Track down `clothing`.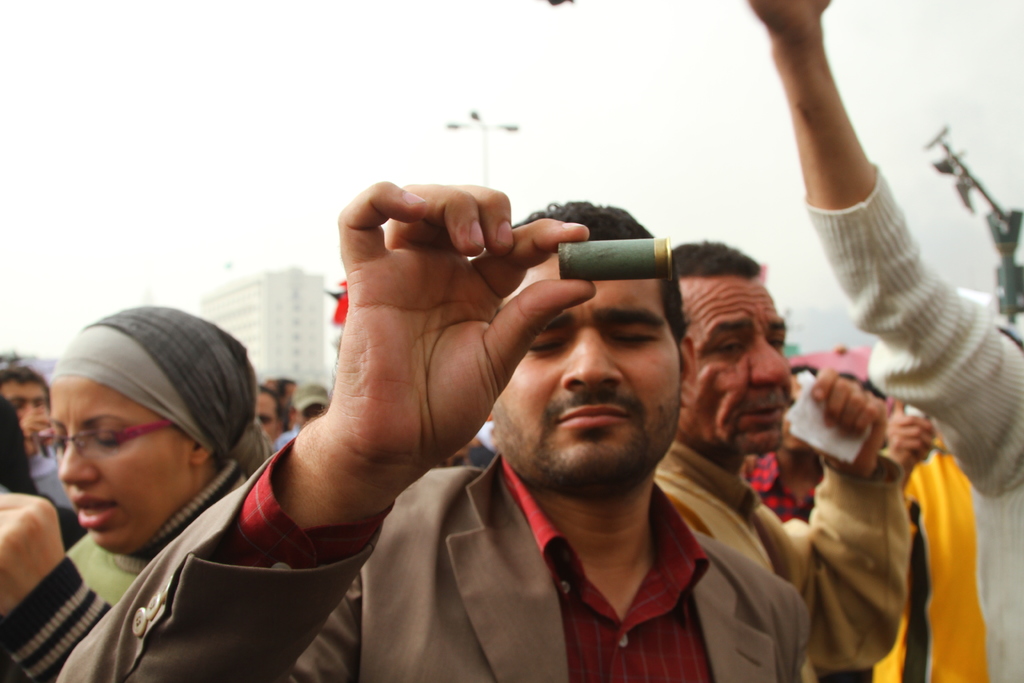
Tracked to [left=804, top=188, right=1023, bottom=682].
